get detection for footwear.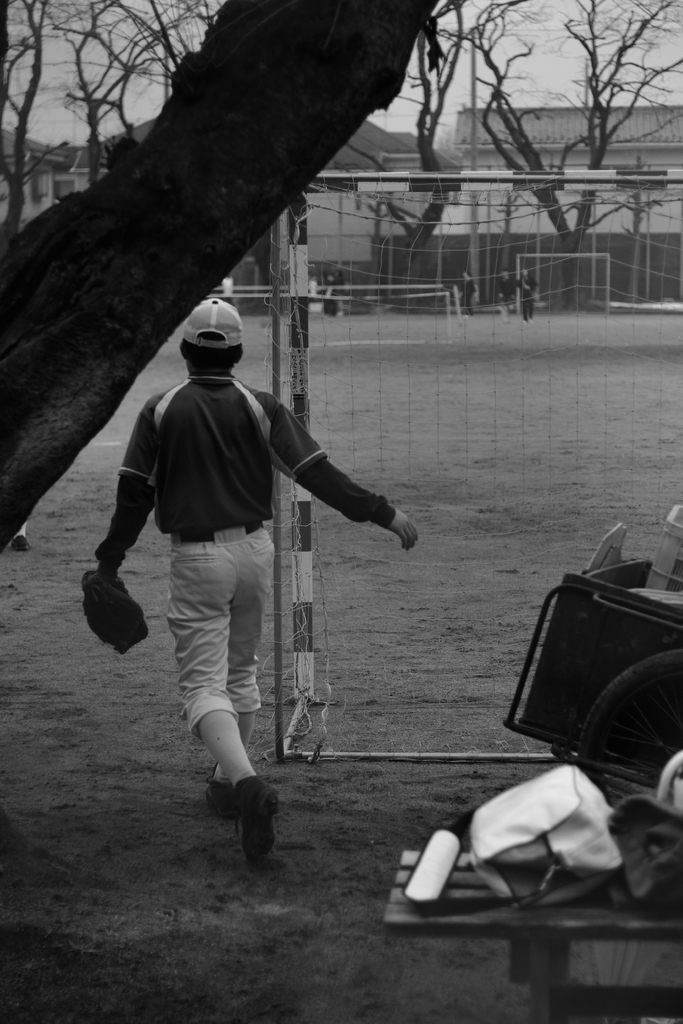
Detection: detection(210, 778, 225, 820).
